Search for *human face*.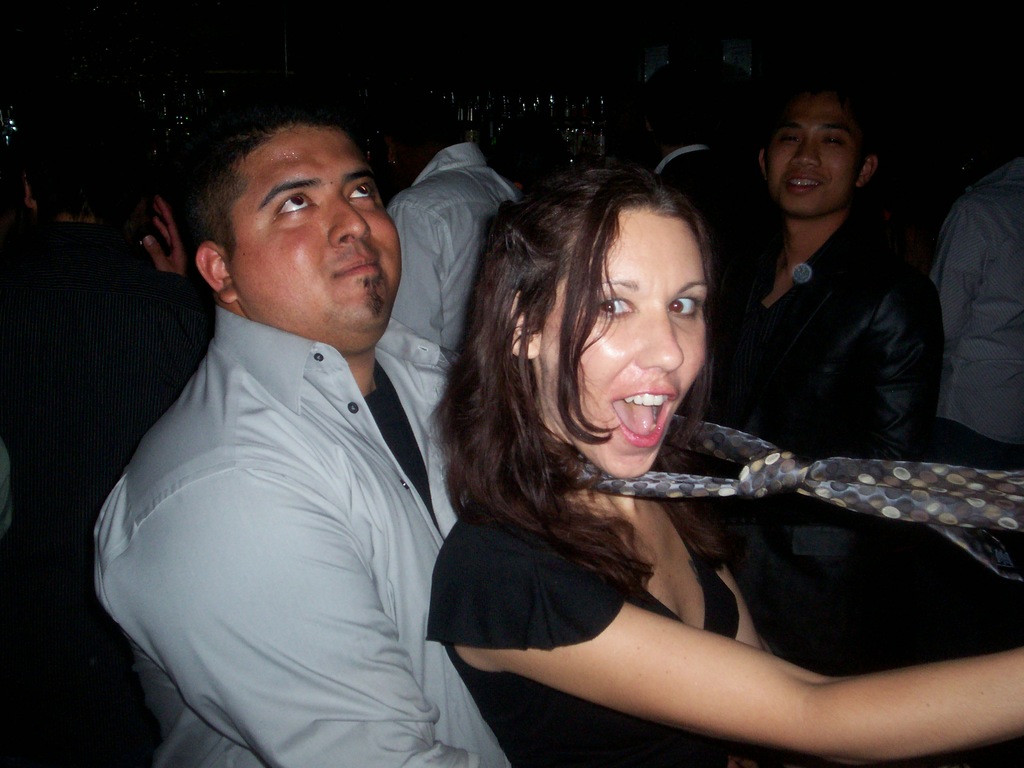
Found at locate(238, 127, 401, 330).
